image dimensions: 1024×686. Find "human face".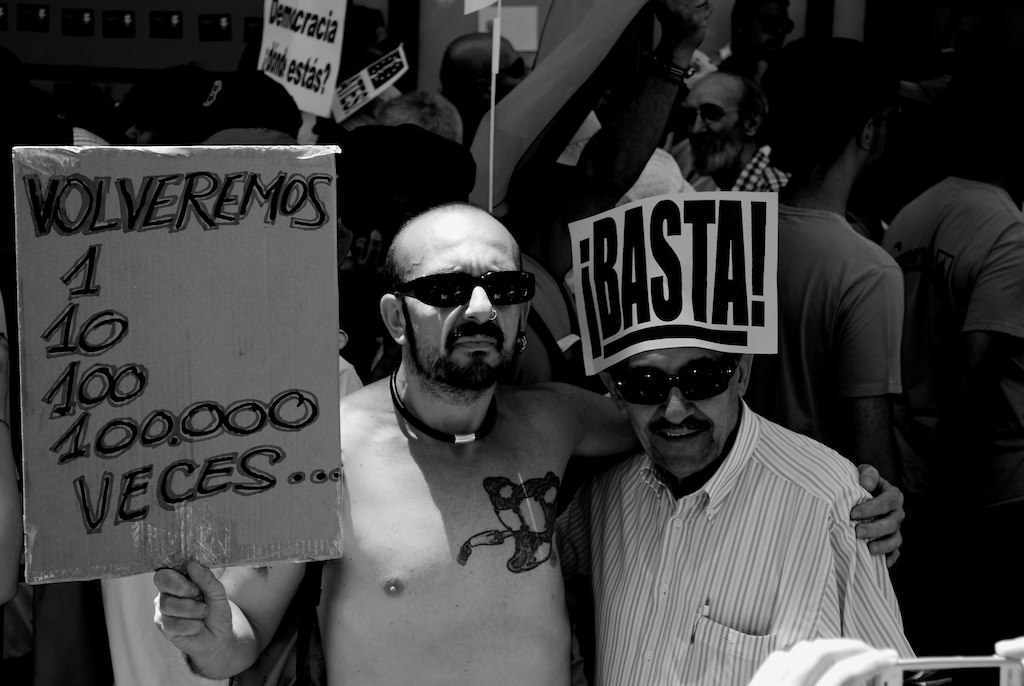
[681,81,734,160].
